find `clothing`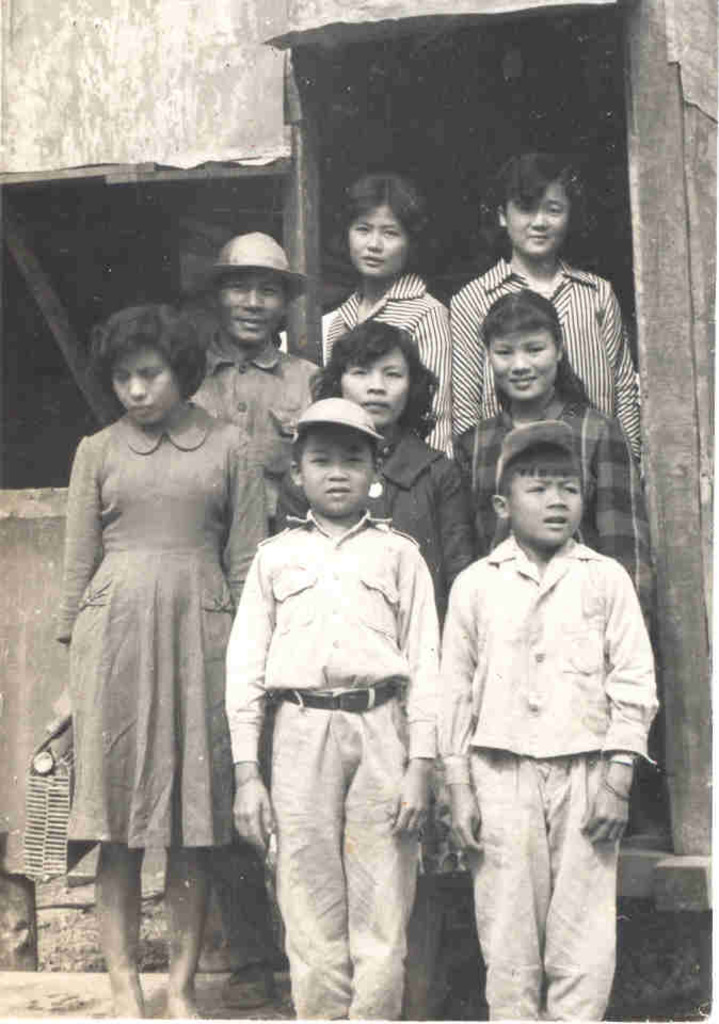
BBox(209, 506, 438, 1018)
